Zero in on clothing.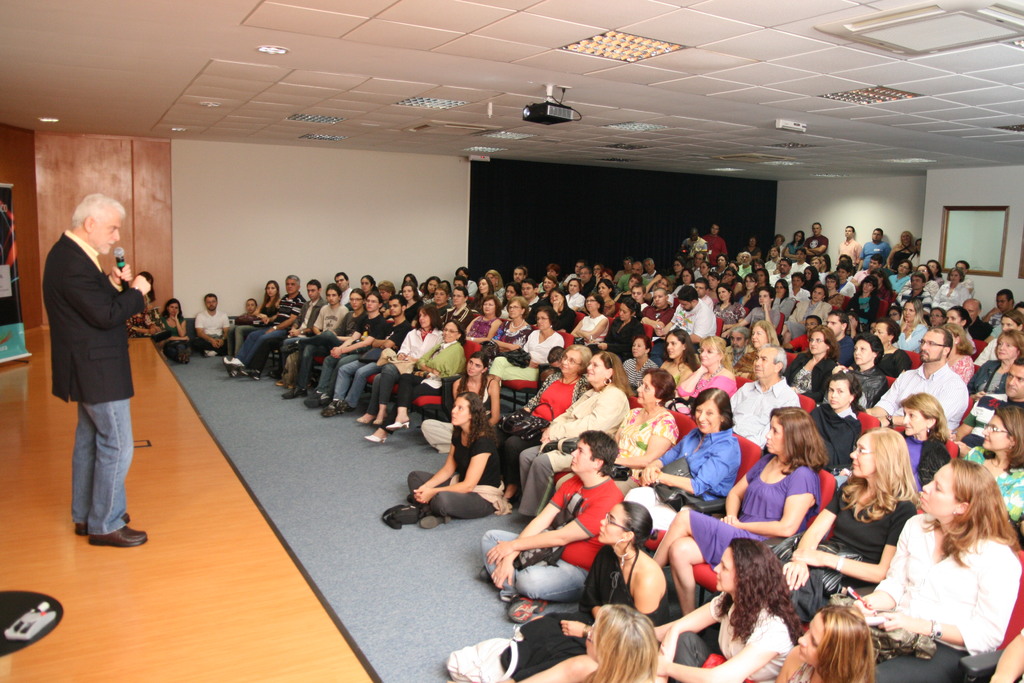
Zeroed in: bbox=[690, 447, 821, 569].
